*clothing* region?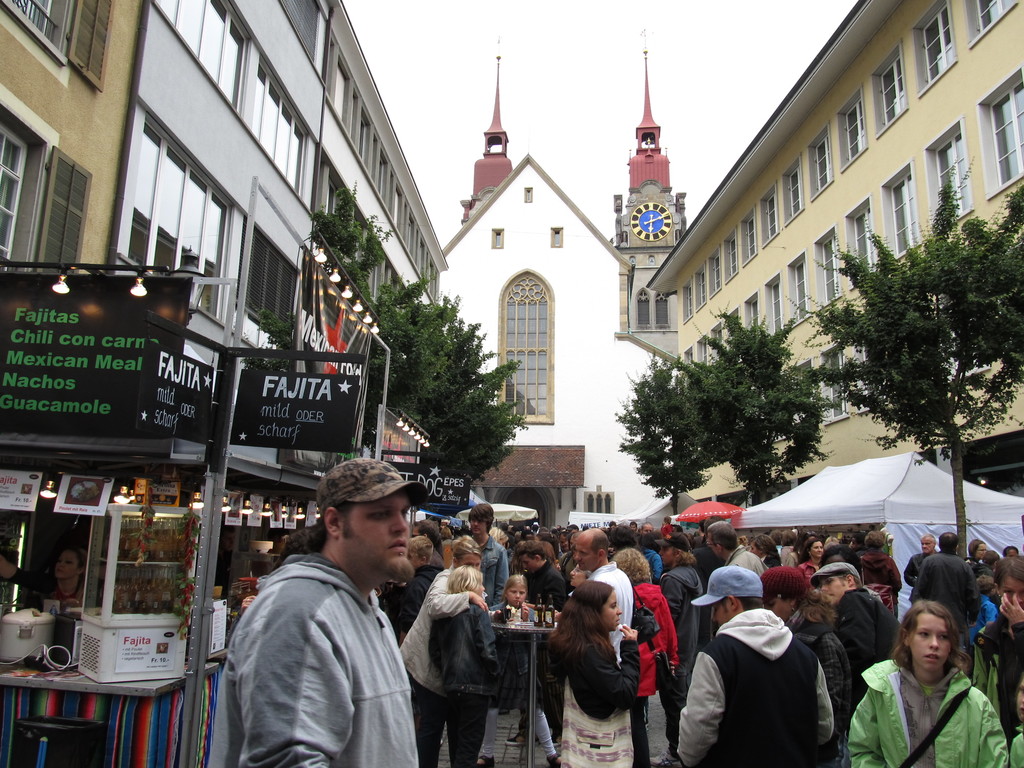
<bbox>917, 551, 979, 639</bbox>
